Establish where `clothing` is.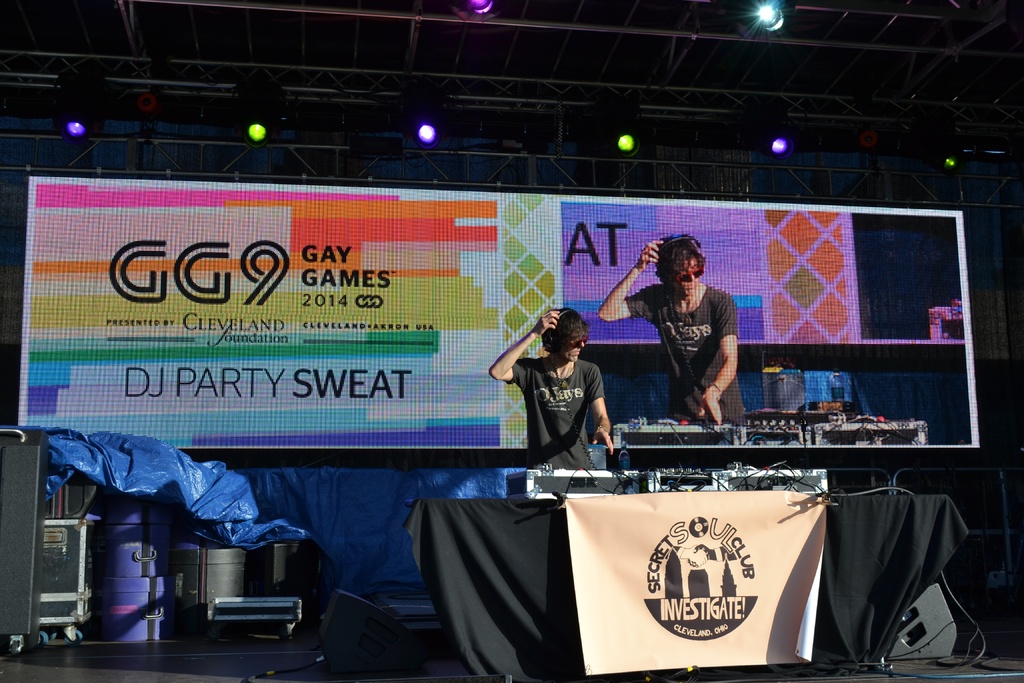
Established at 625/281/744/416.
